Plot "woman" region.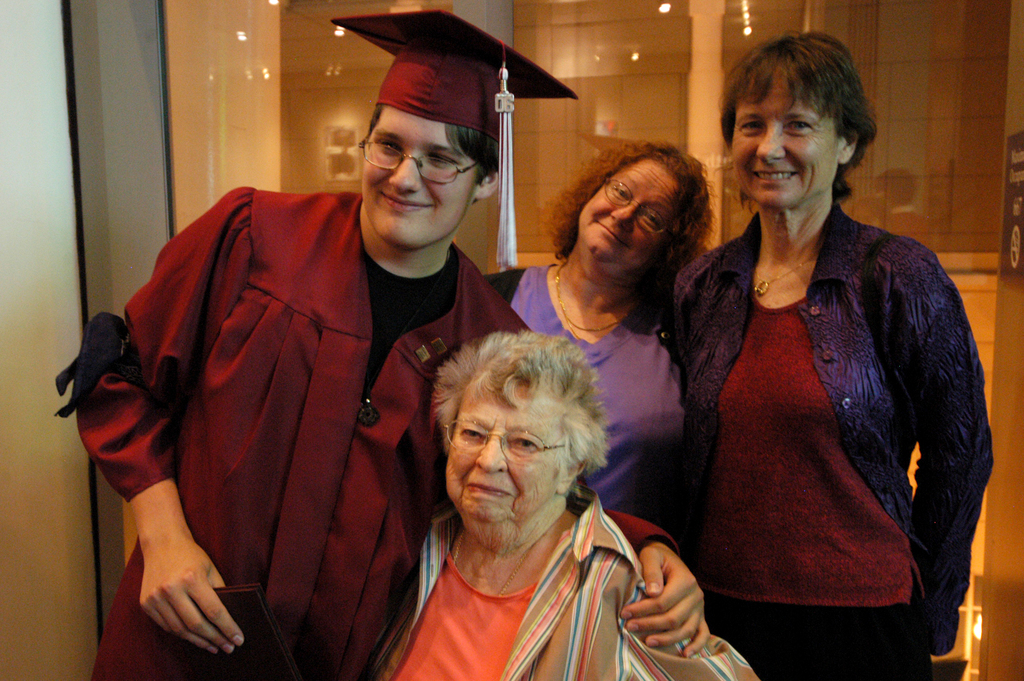
Plotted at box(356, 329, 754, 680).
